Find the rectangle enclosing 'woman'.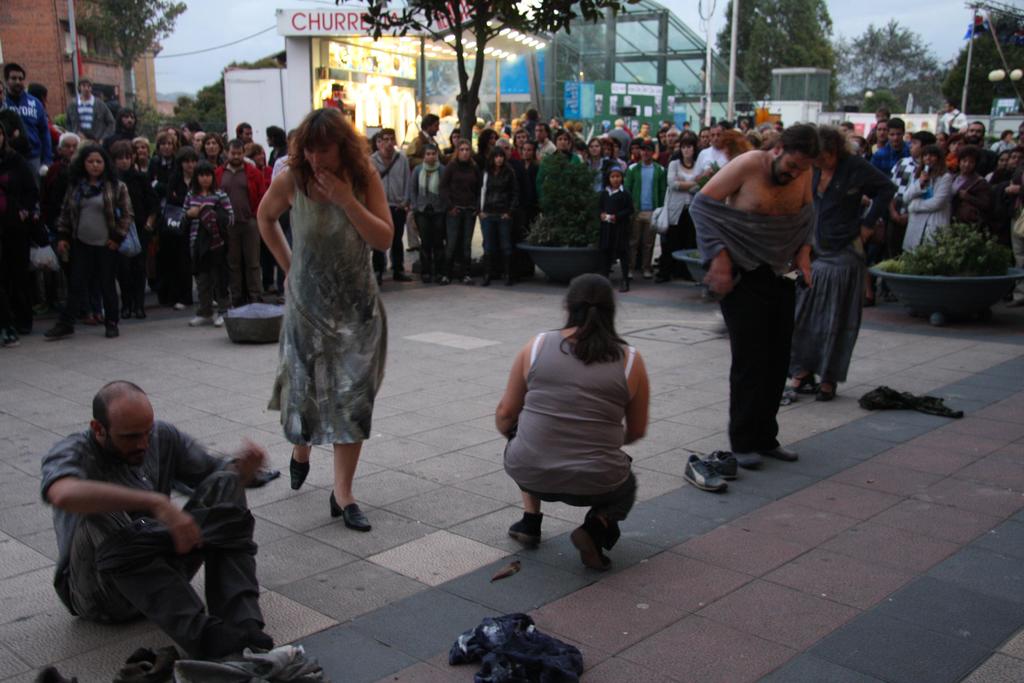
pyautogui.locateOnScreen(42, 147, 134, 337).
